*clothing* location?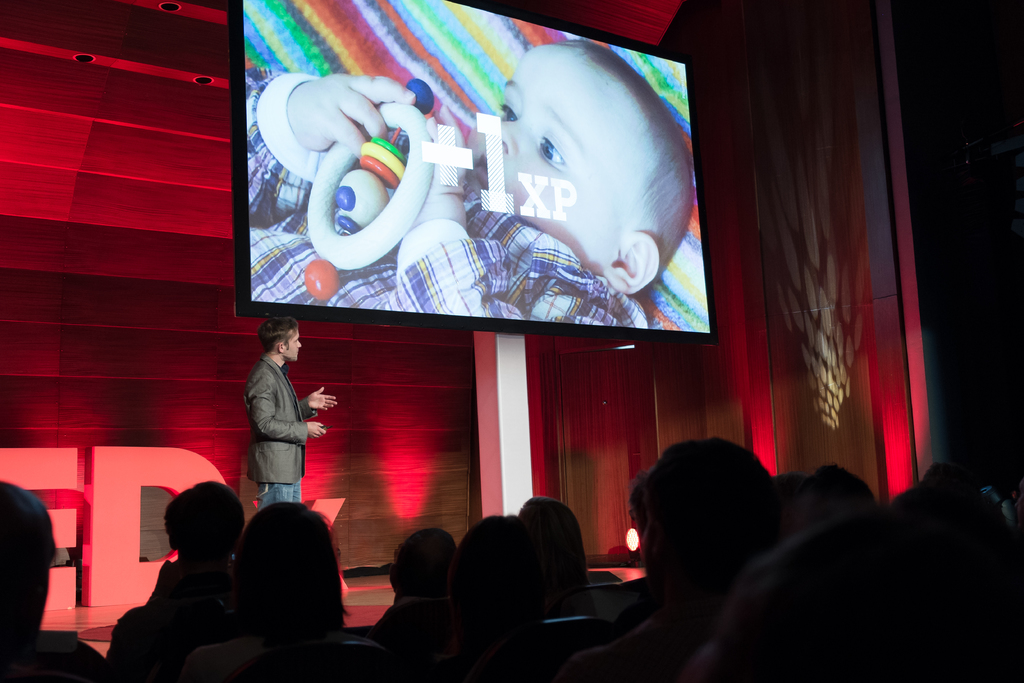
bbox=(252, 72, 653, 334)
